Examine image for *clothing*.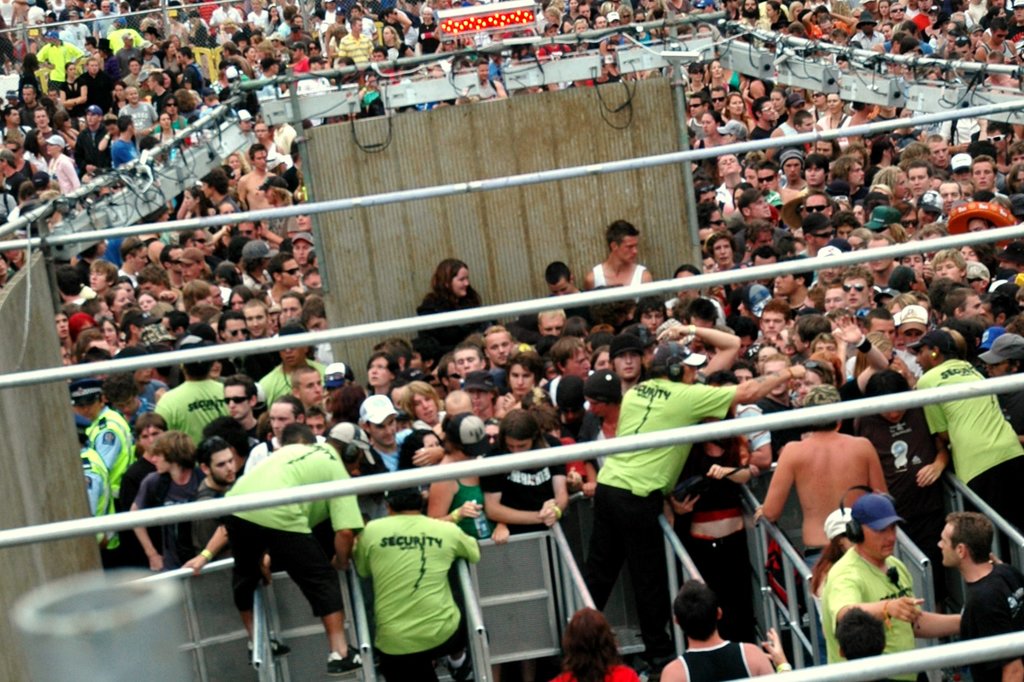
Examination result: x1=354 y1=518 x2=474 y2=681.
